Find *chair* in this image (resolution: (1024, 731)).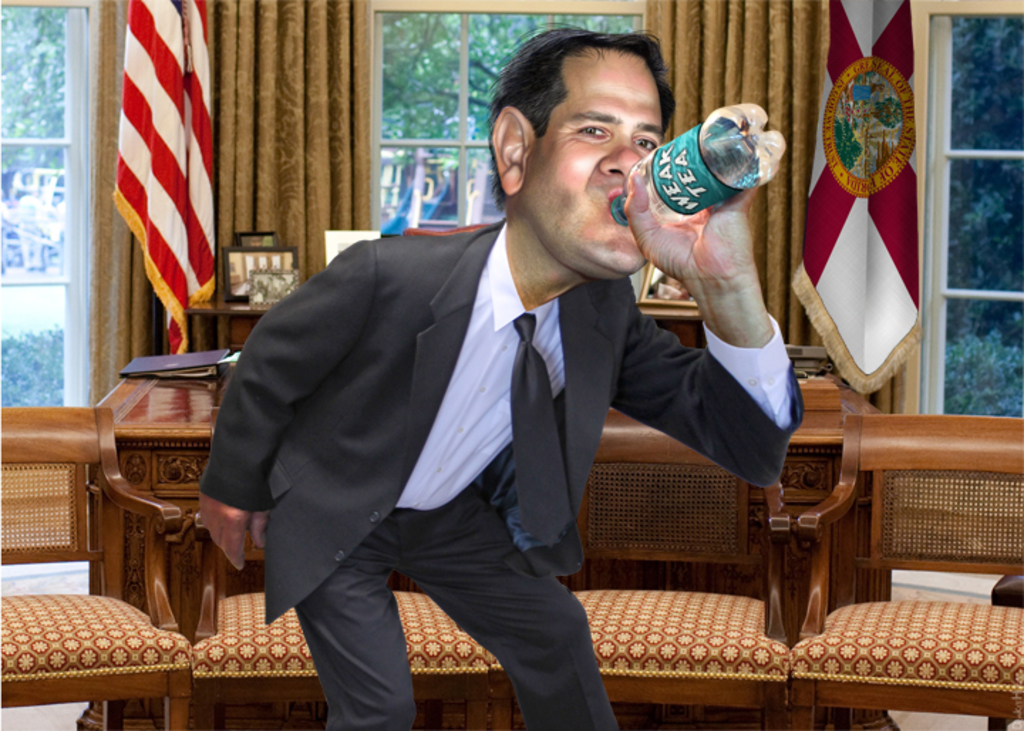
<region>182, 407, 509, 730</region>.
